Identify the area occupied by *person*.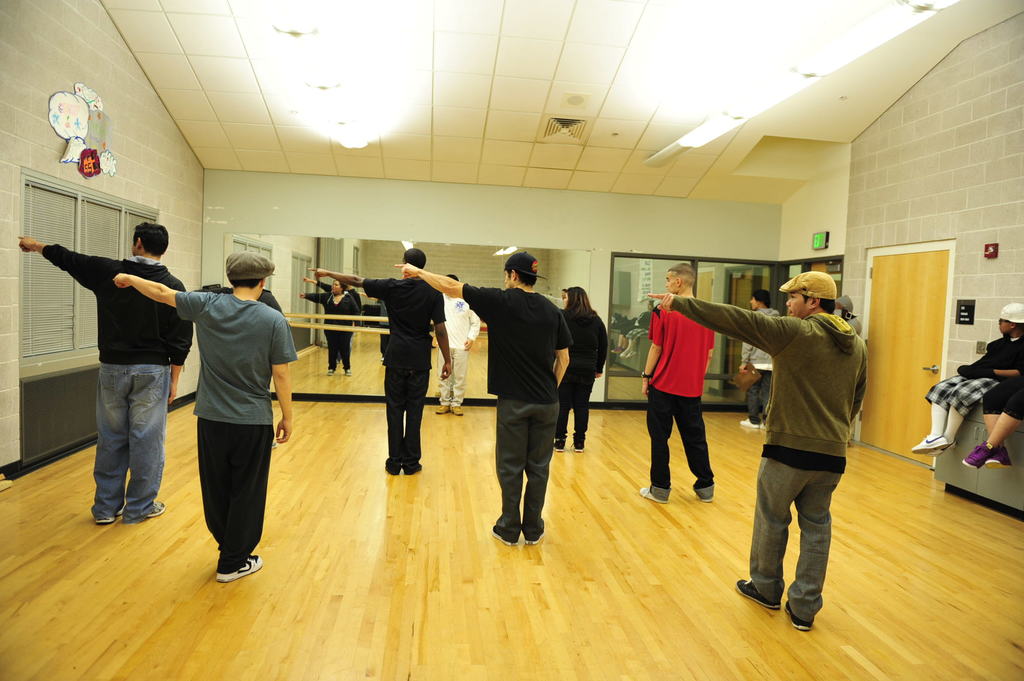
Area: 116:250:289:589.
